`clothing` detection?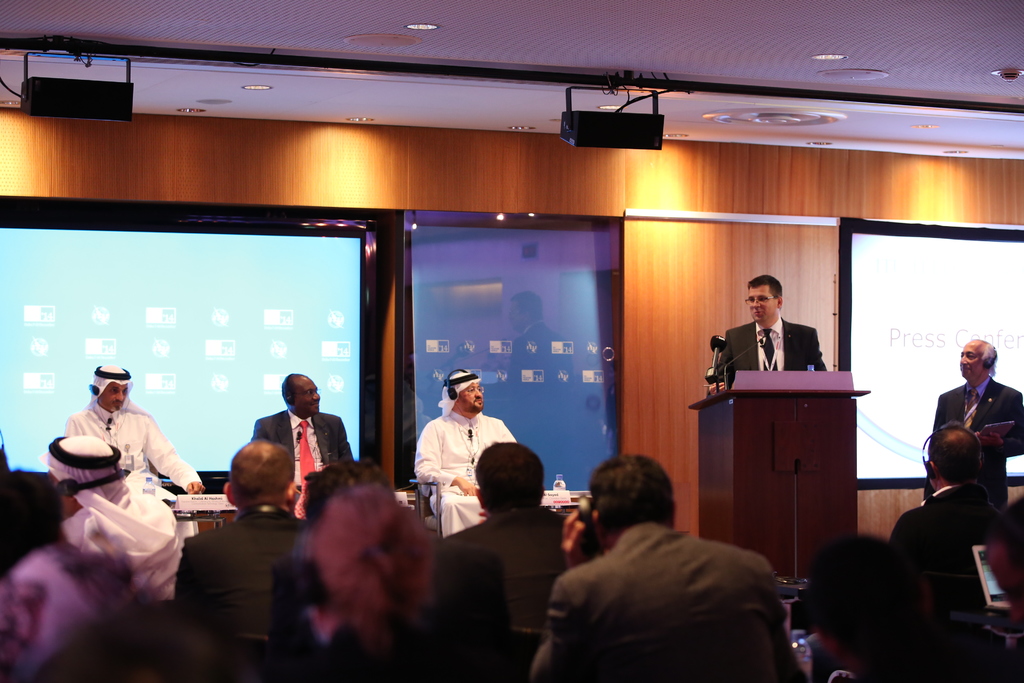
box=[709, 312, 824, 384]
